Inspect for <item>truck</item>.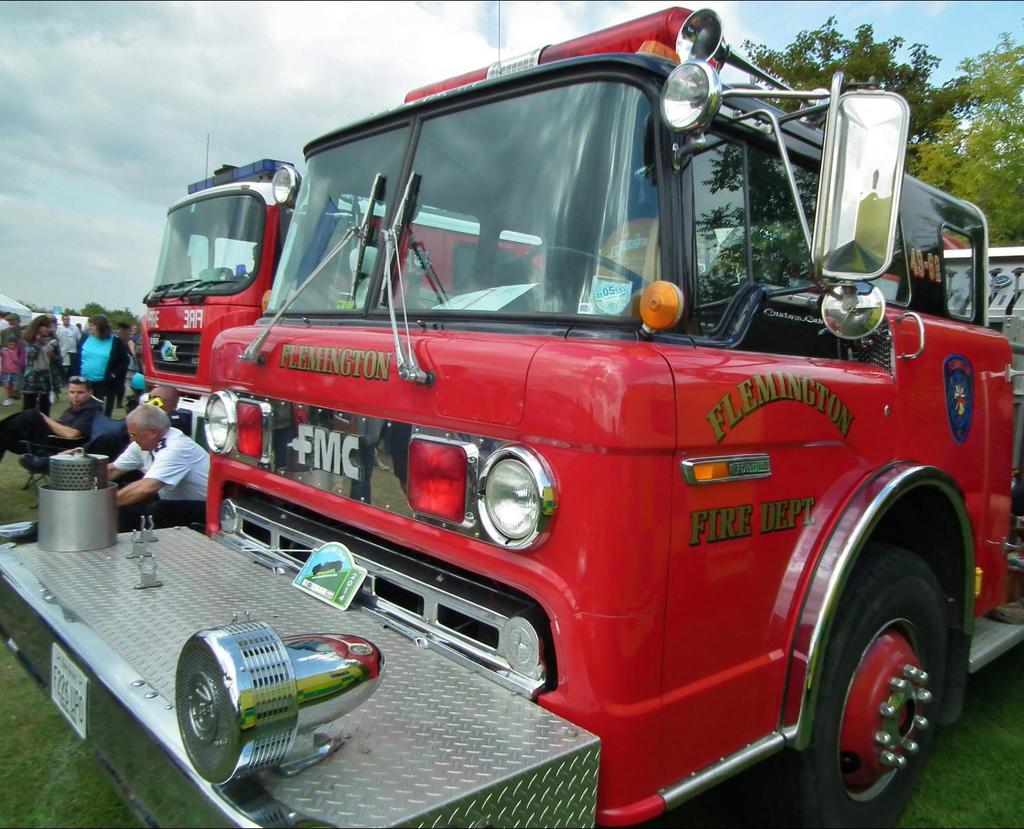
Inspection: 103:12:1021:828.
